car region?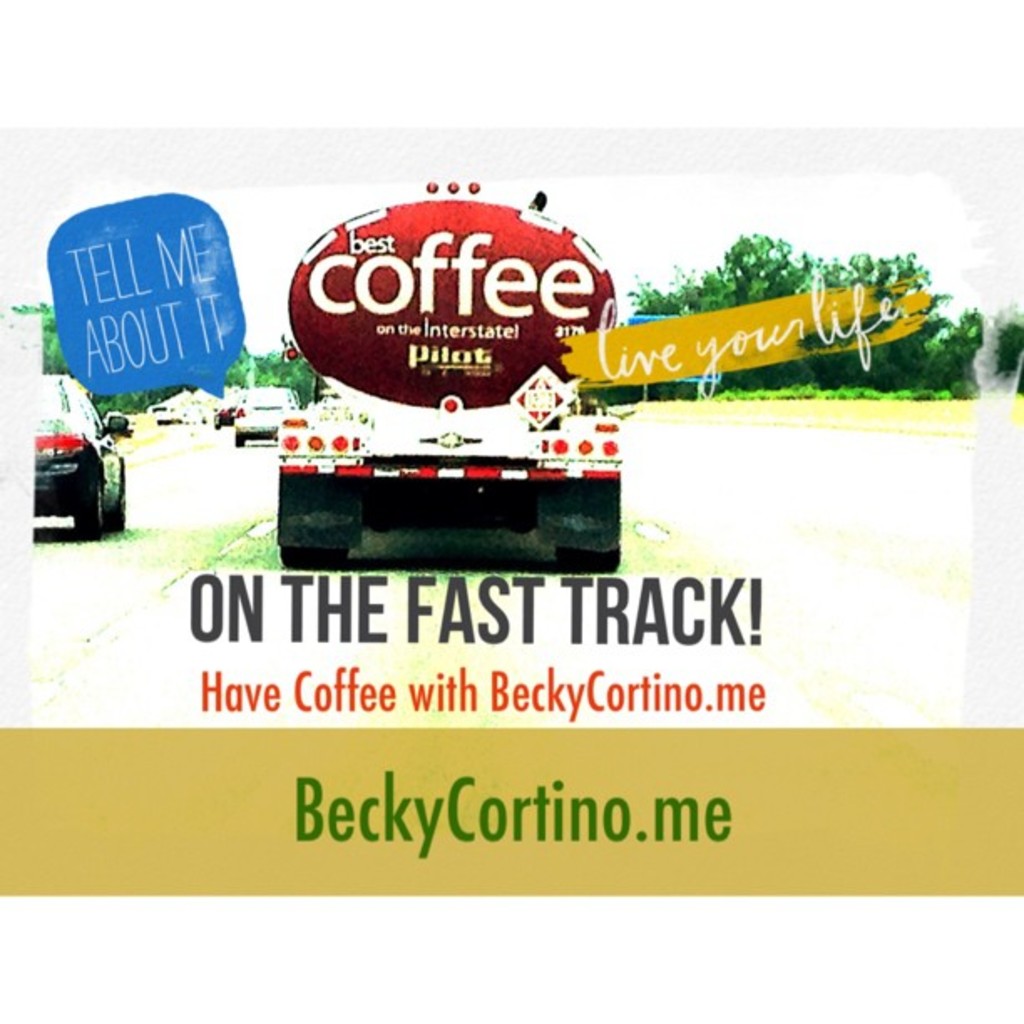
32 368 129 544
